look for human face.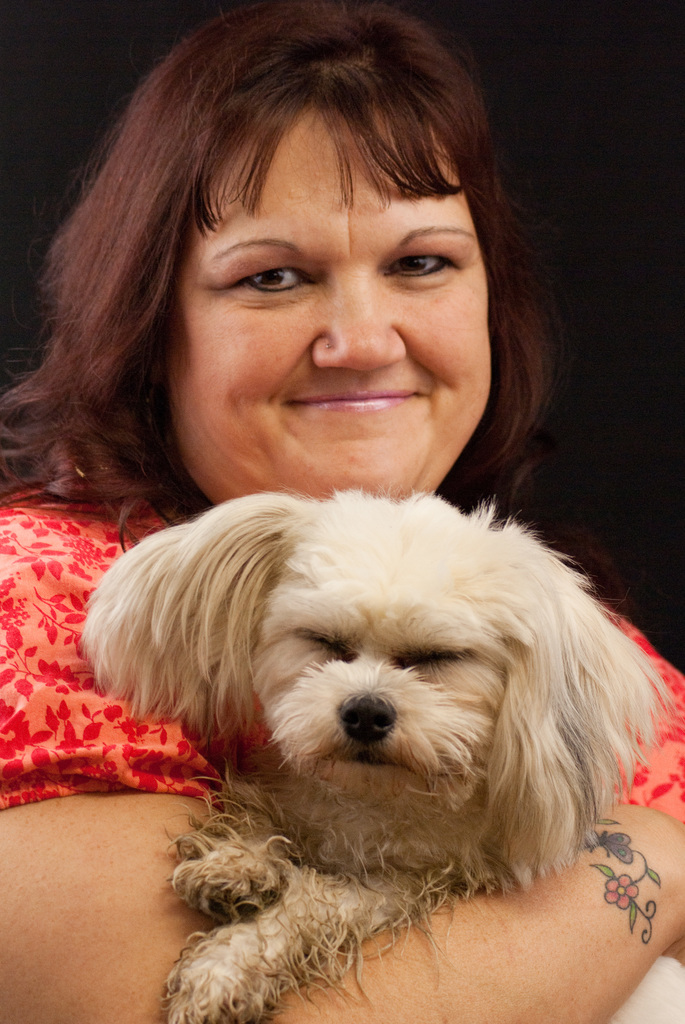
Found: l=172, t=101, r=491, b=502.
